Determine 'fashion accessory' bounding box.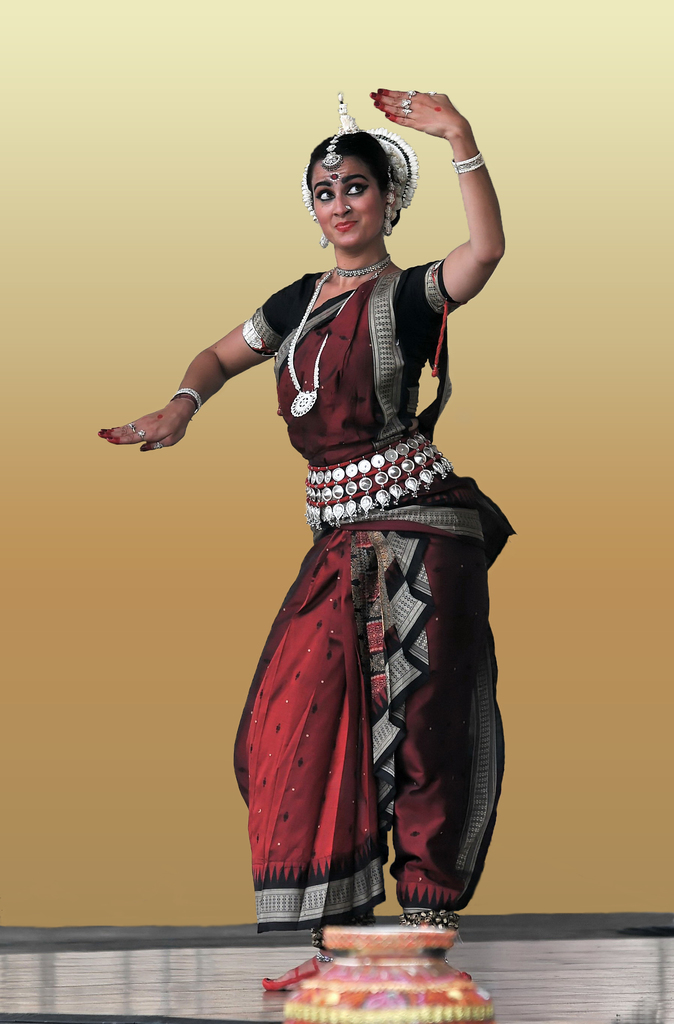
Determined: detection(398, 908, 463, 932).
